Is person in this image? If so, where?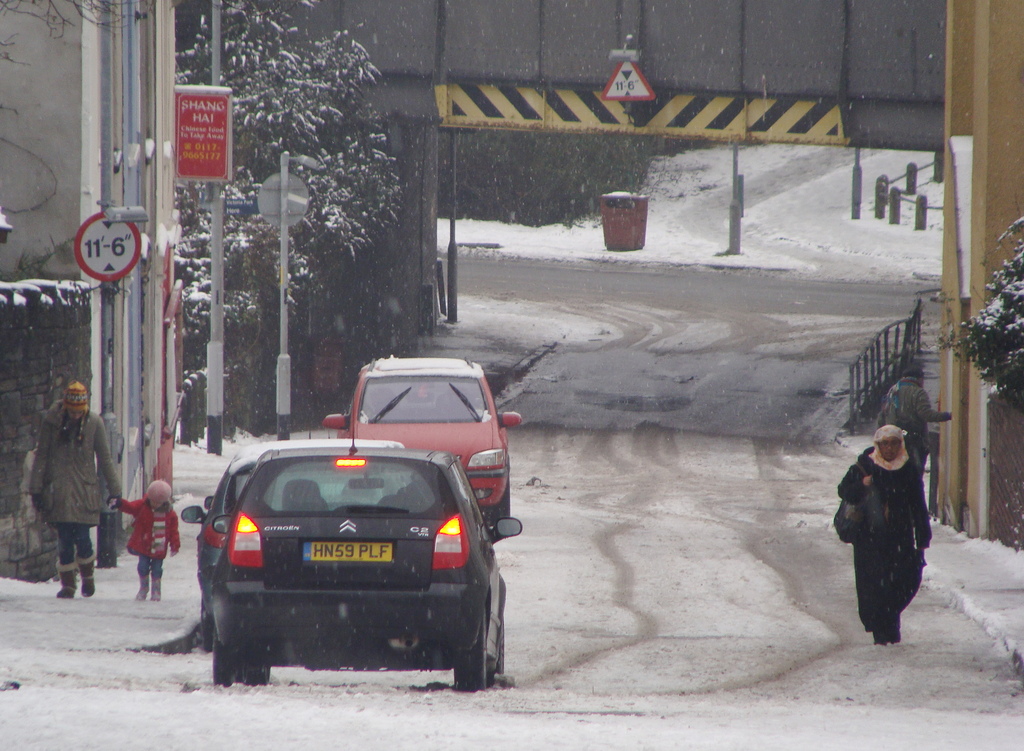
Yes, at 101,483,182,596.
